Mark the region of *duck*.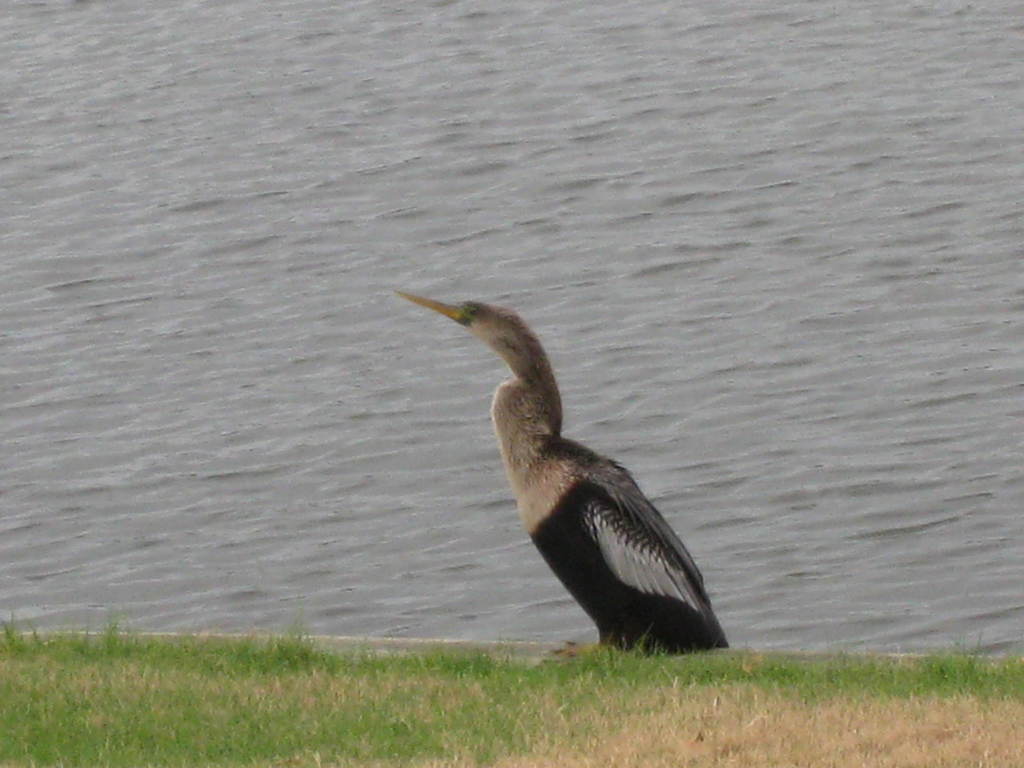
Region: (404,298,746,680).
